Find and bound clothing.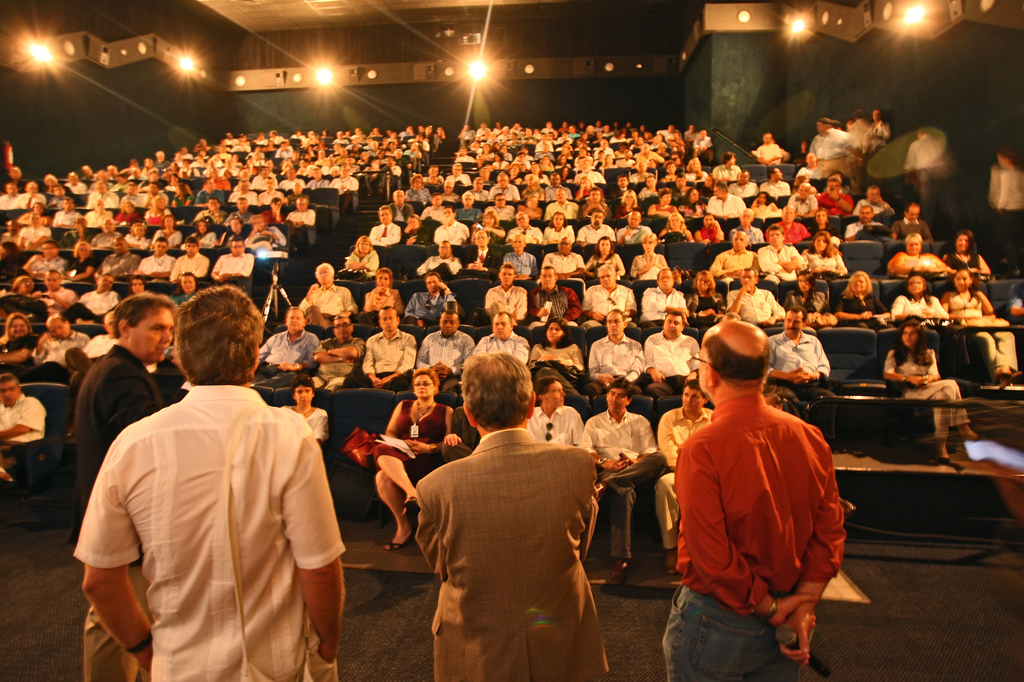
Bound: bbox(28, 258, 70, 281).
